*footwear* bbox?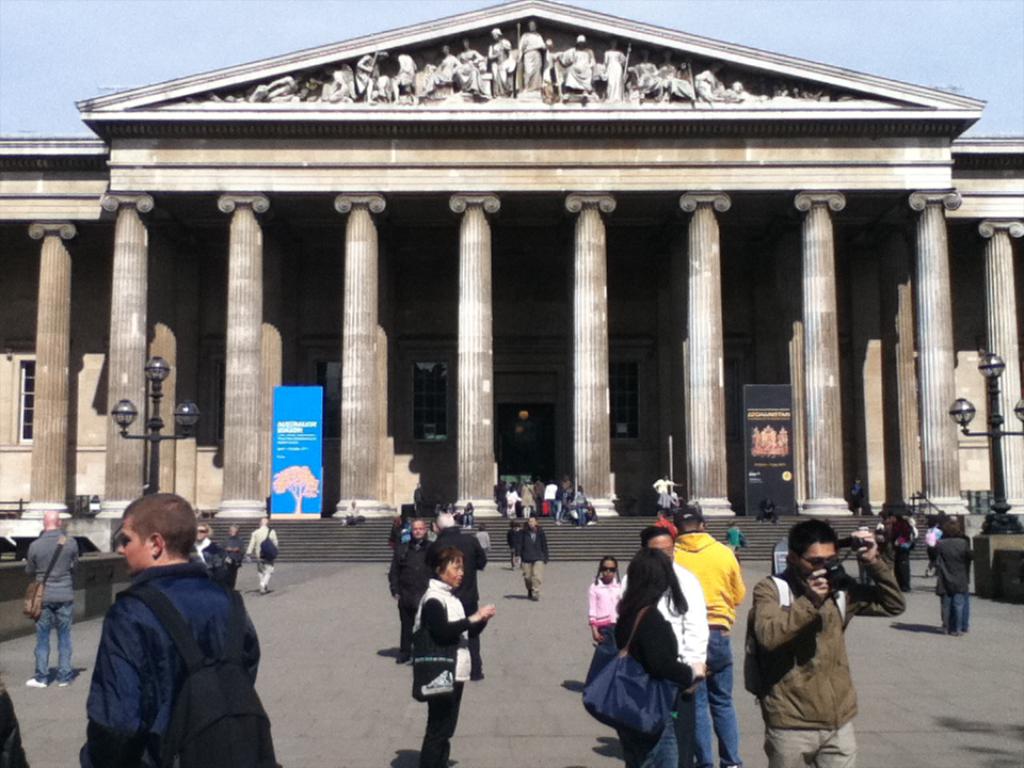
<region>948, 630, 963, 638</region>
